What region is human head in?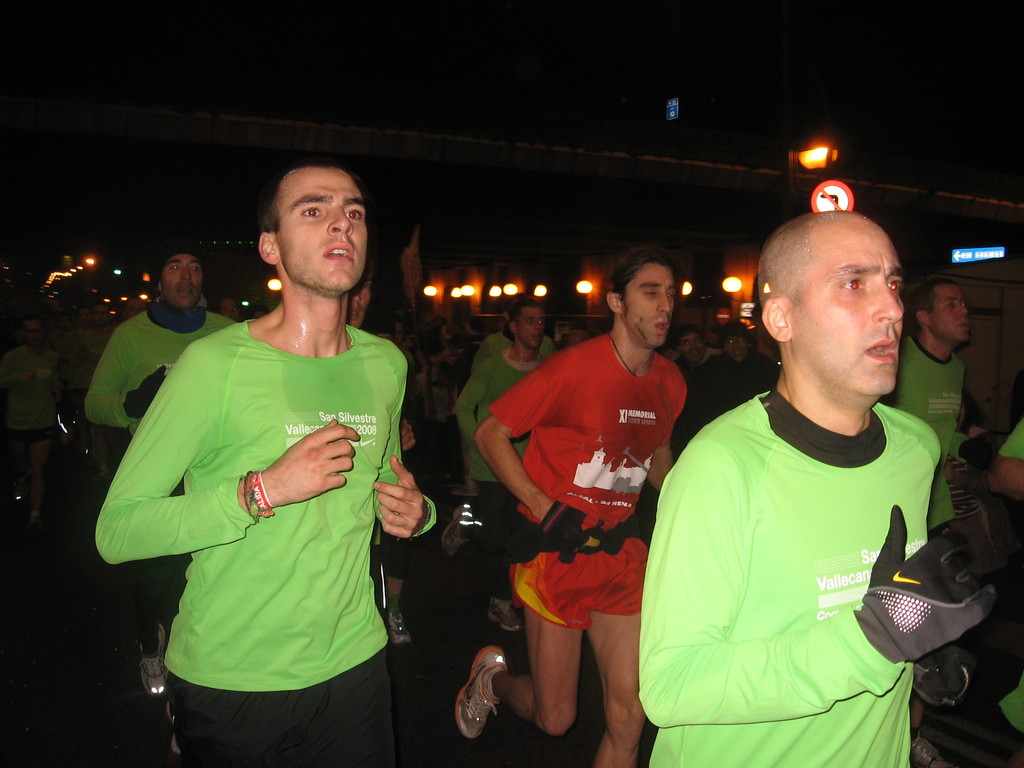
BBox(91, 302, 113, 331).
